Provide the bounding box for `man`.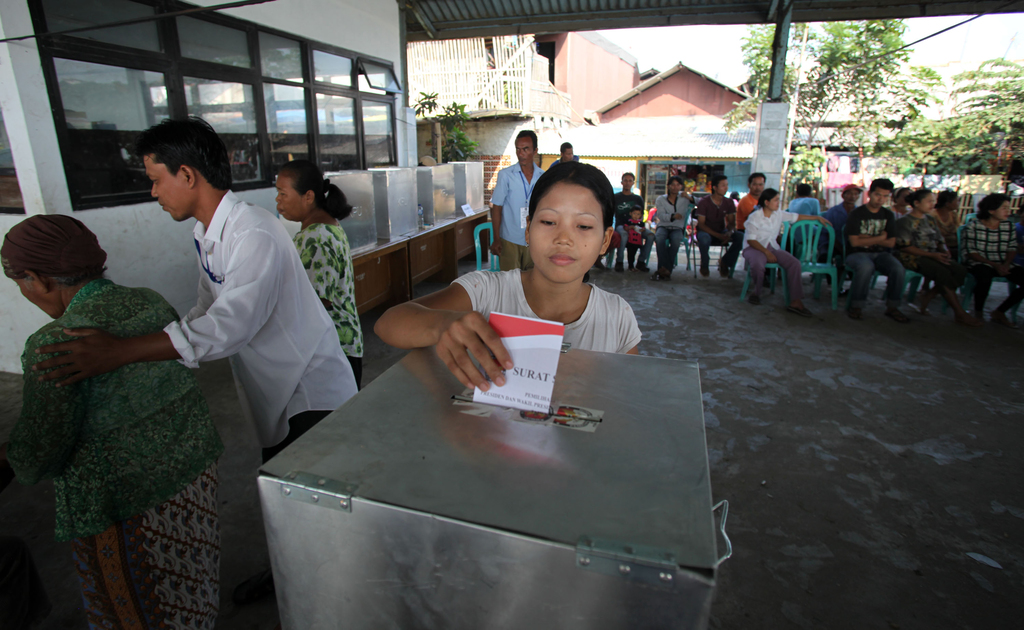
bbox(826, 182, 865, 253).
